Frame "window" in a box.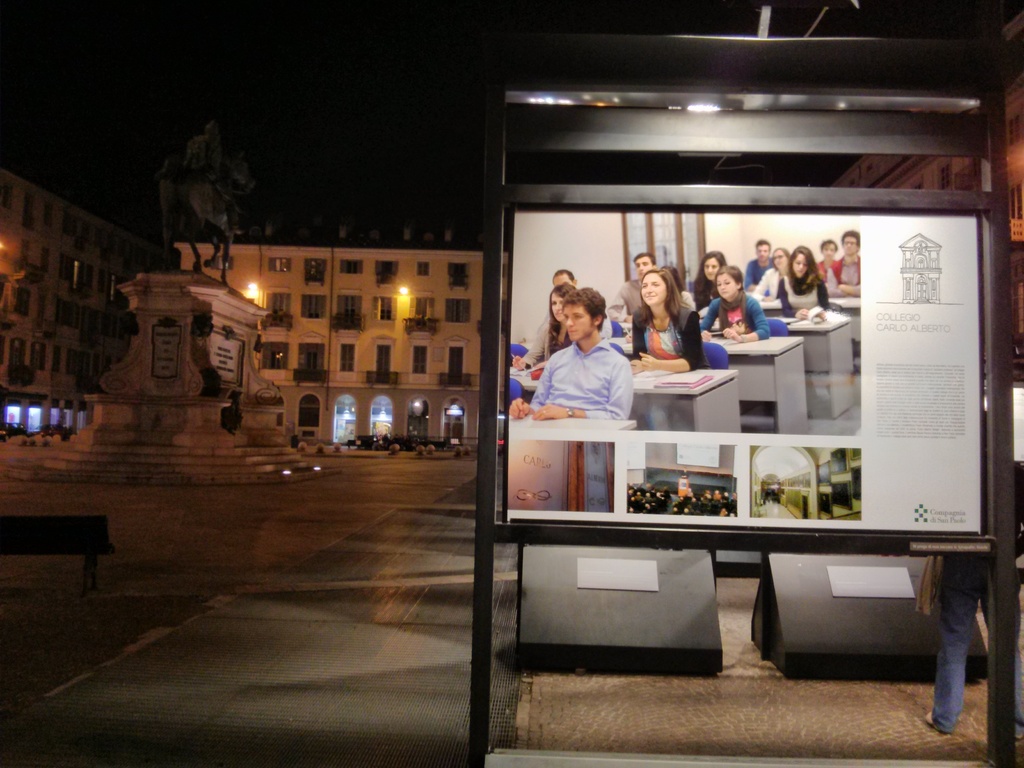
{"x1": 337, "y1": 394, "x2": 354, "y2": 447}.
